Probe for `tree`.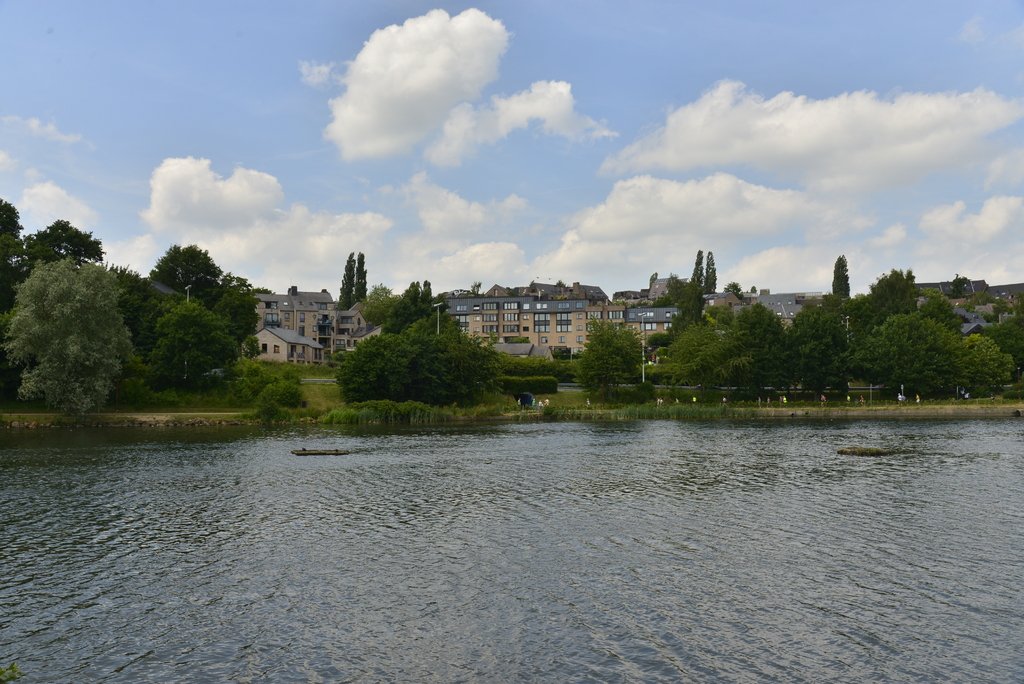
Probe result: 250/285/275/296.
